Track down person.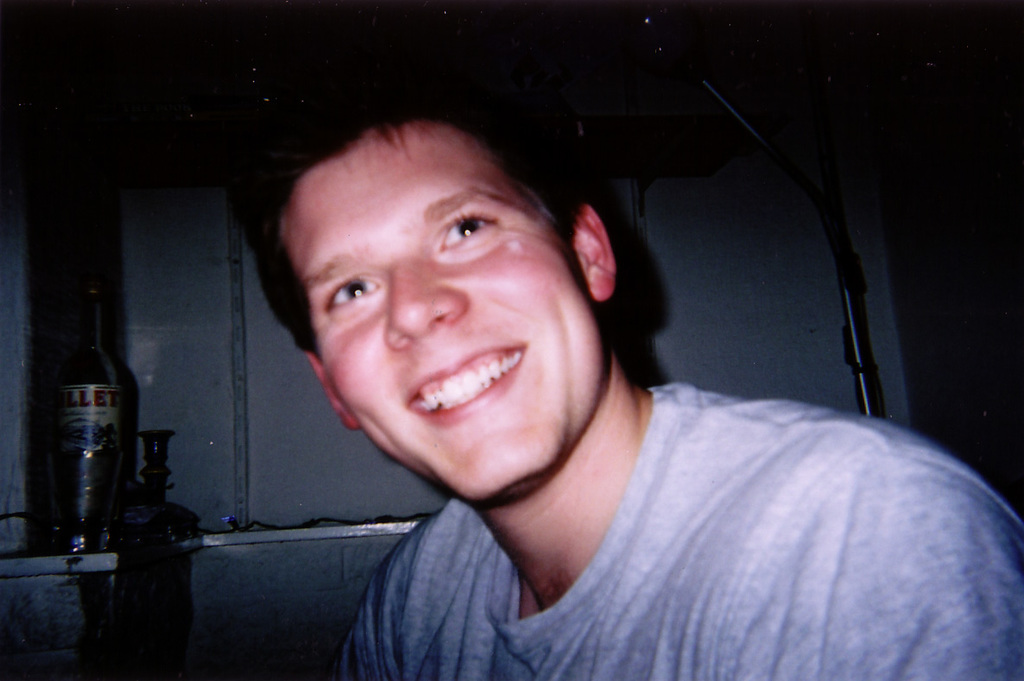
Tracked to {"left": 203, "top": 77, "right": 923, "bottom": 675}.
